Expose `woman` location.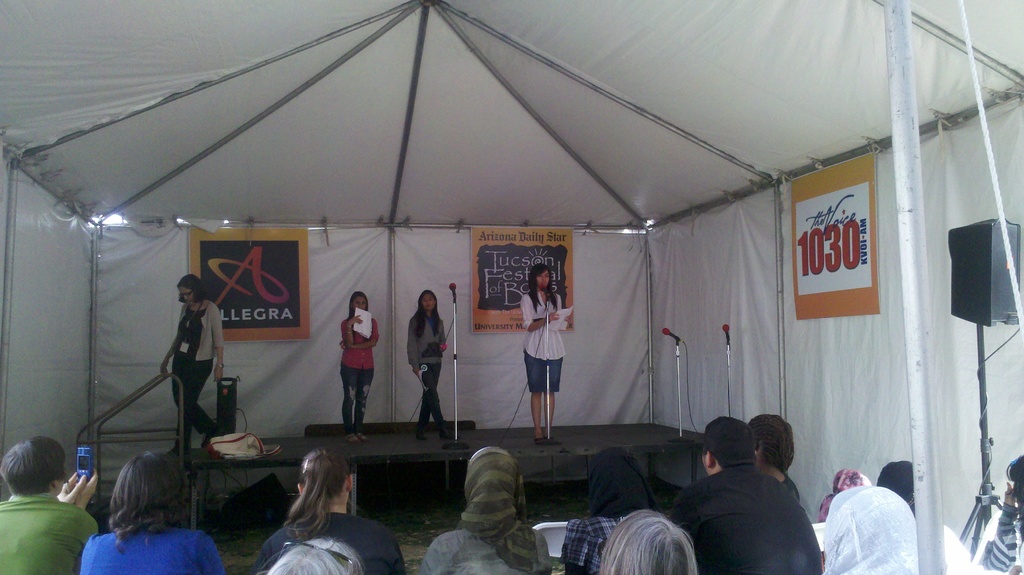
Exposed at [408,291,454,441].
